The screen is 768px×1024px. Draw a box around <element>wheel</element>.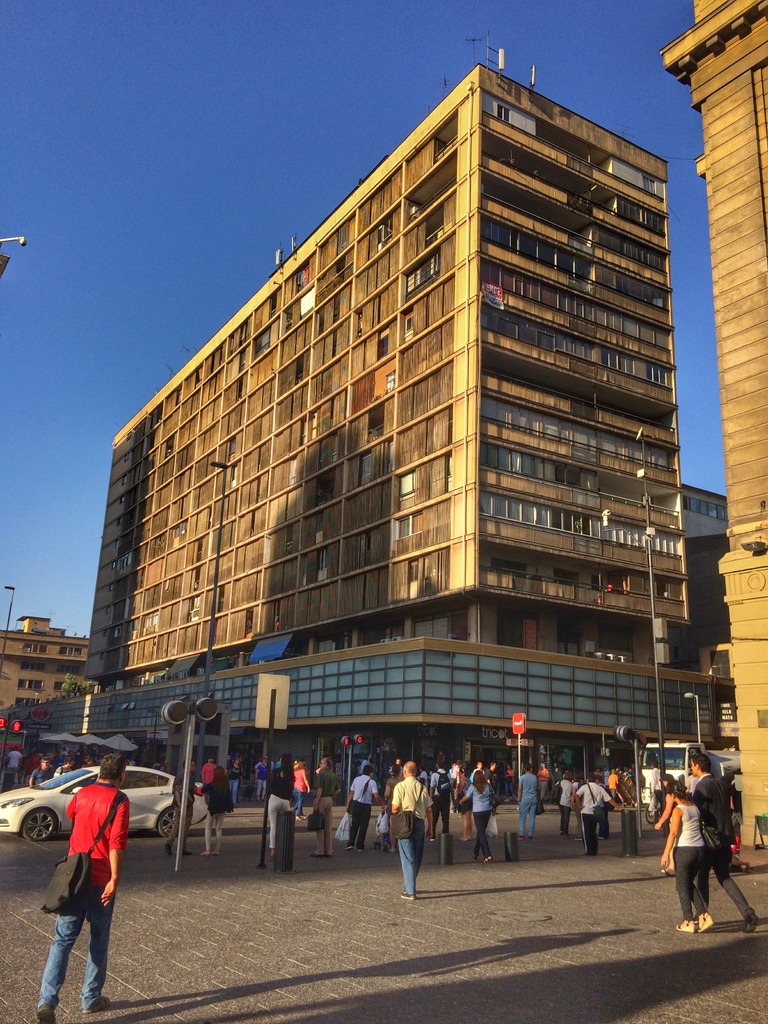
646 804 657 823.
